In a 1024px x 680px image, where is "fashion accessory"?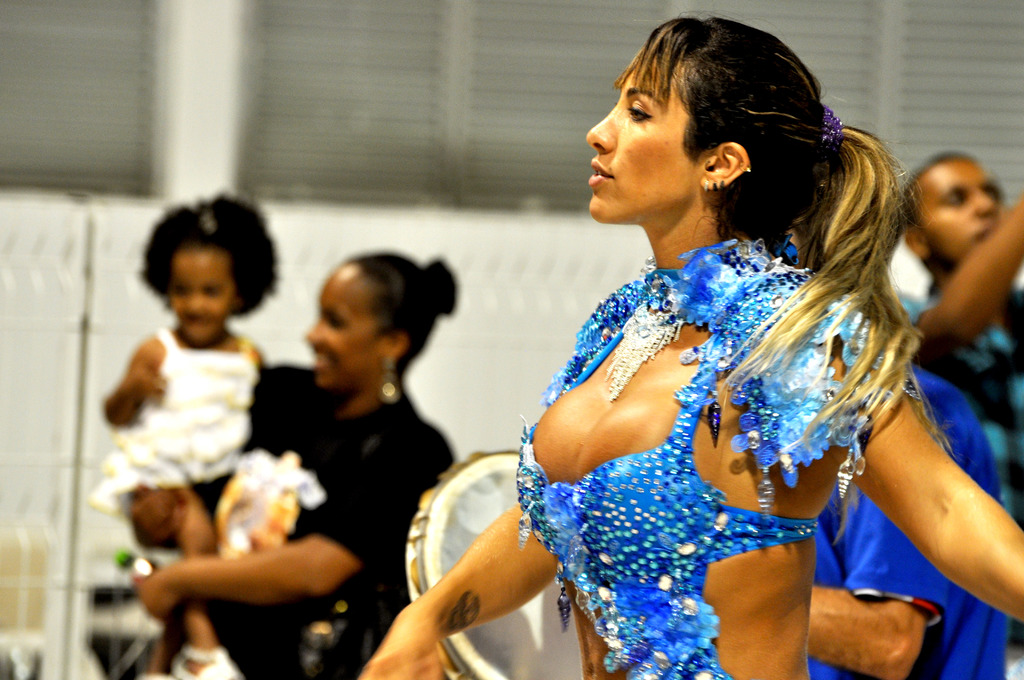
rect(540, 230, 922, 511).
